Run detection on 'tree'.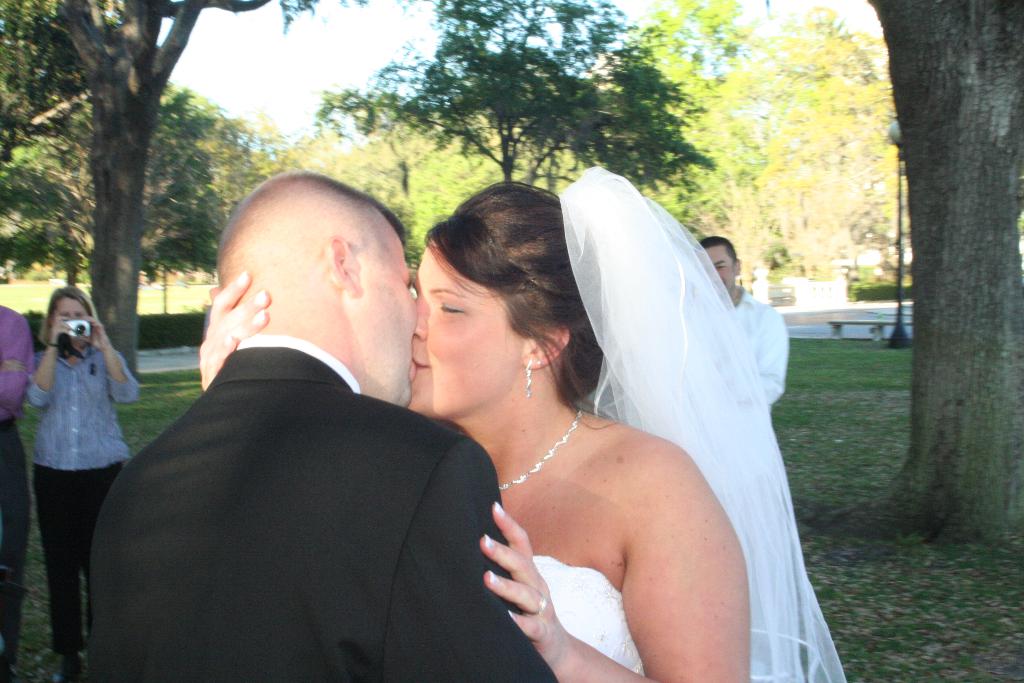
Result: pyautogui.locateOnScreen(778, 0, 903, 319).
